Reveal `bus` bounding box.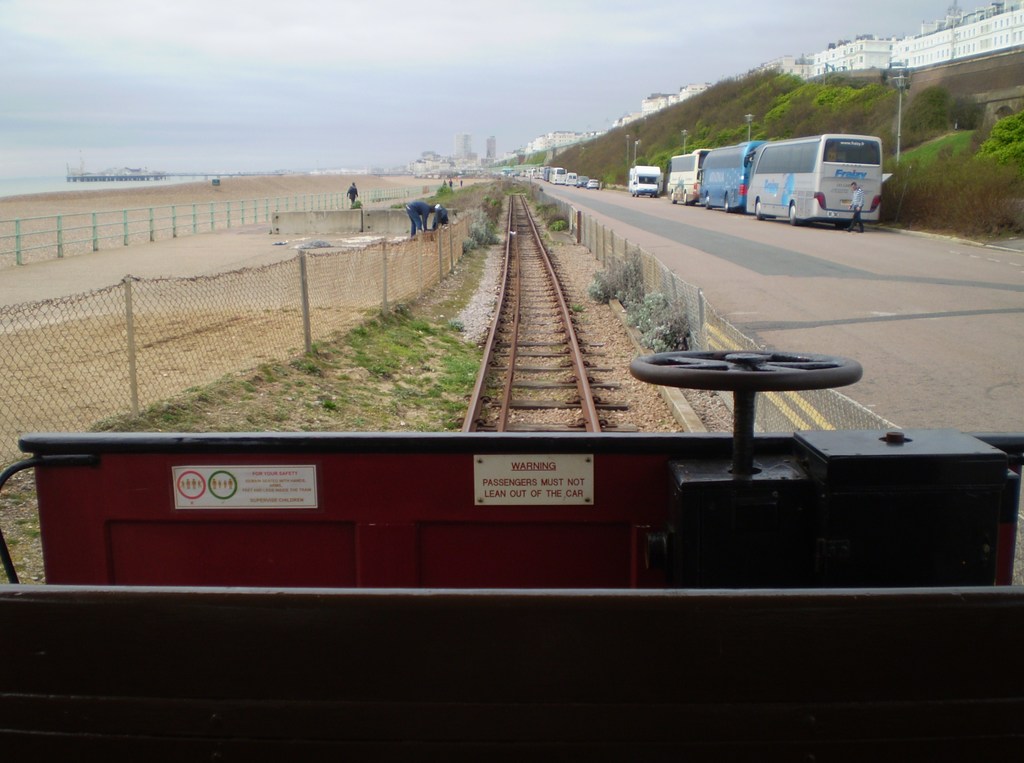
Revealed: l=740, t=129, r=892, b=217.
